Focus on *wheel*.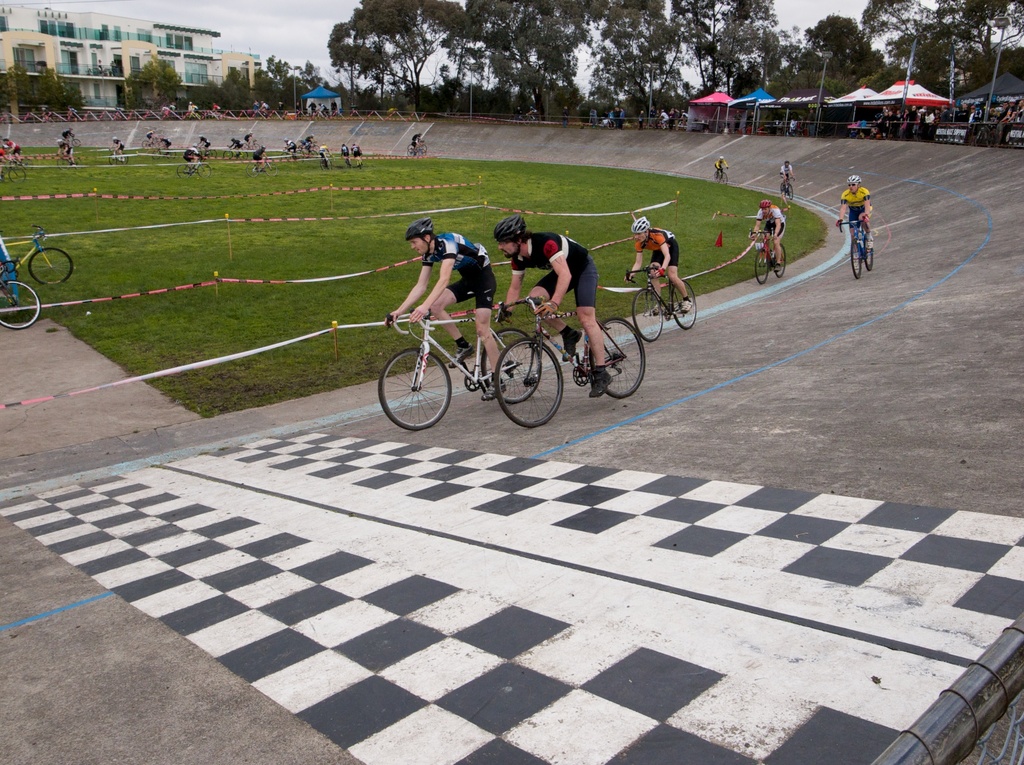
Focused at detection(153, 149, 161, 159).
